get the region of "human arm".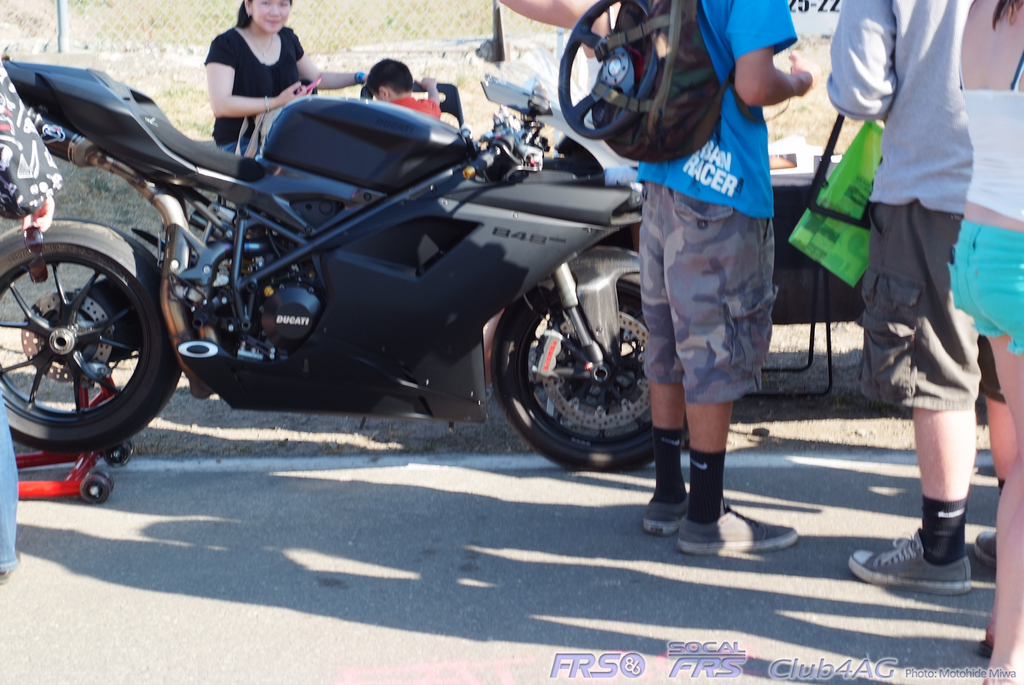
box(211, 35, 321, 122).
